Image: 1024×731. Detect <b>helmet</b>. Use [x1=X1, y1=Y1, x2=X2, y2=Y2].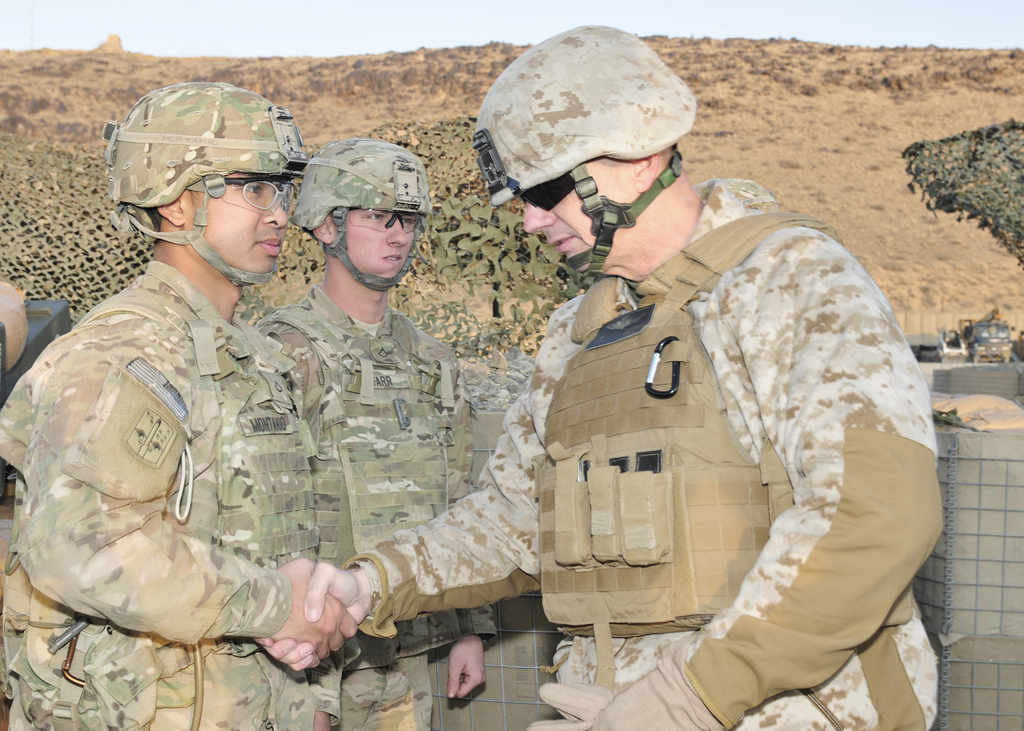
[x1=99, y1=82, x2=310, y2=282].
